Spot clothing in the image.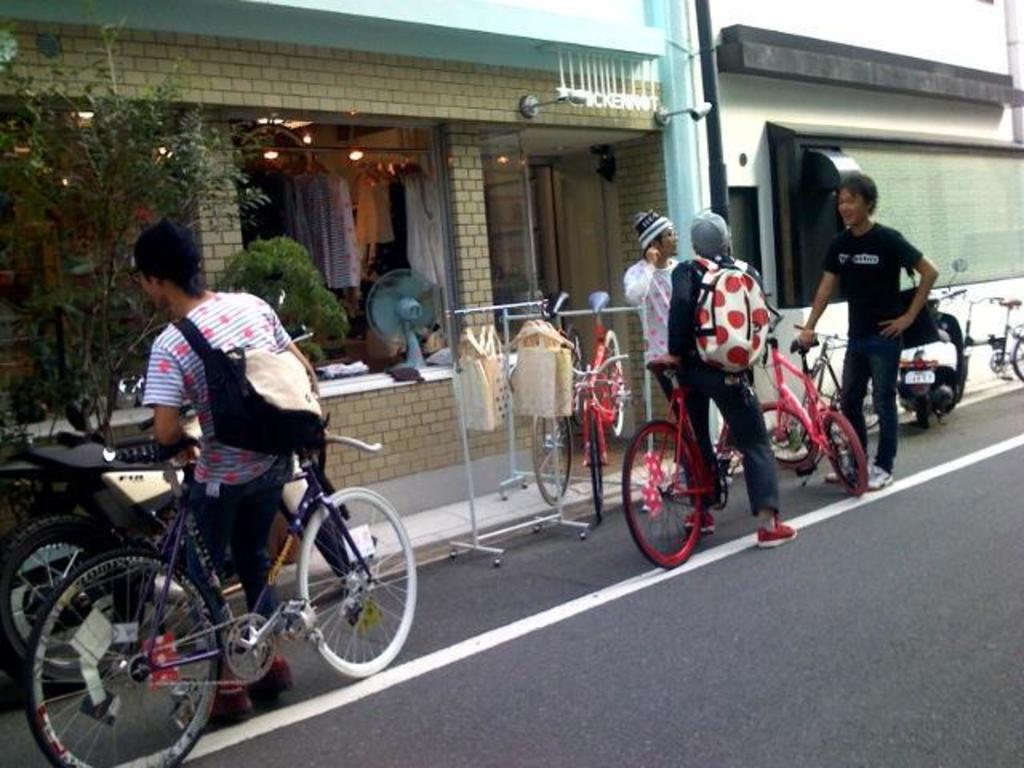
clothing found at (x1=669, y1=256, x2=776, y2=514).
